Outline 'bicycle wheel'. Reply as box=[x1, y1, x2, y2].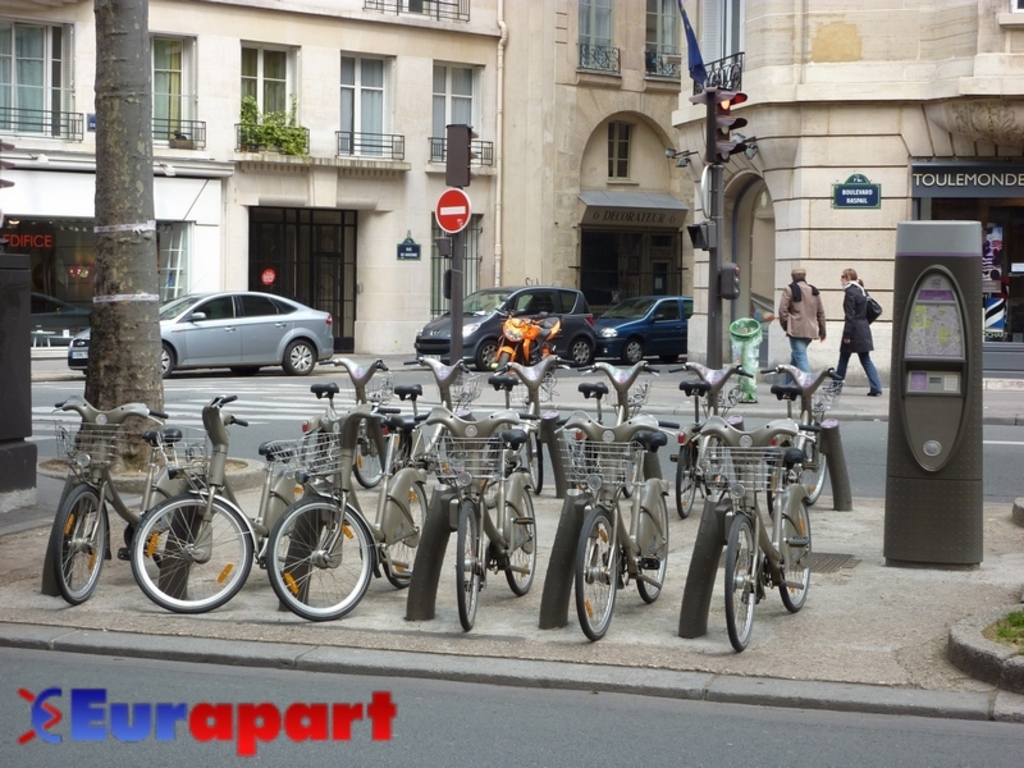
box=[380, 476, 424, 589].
